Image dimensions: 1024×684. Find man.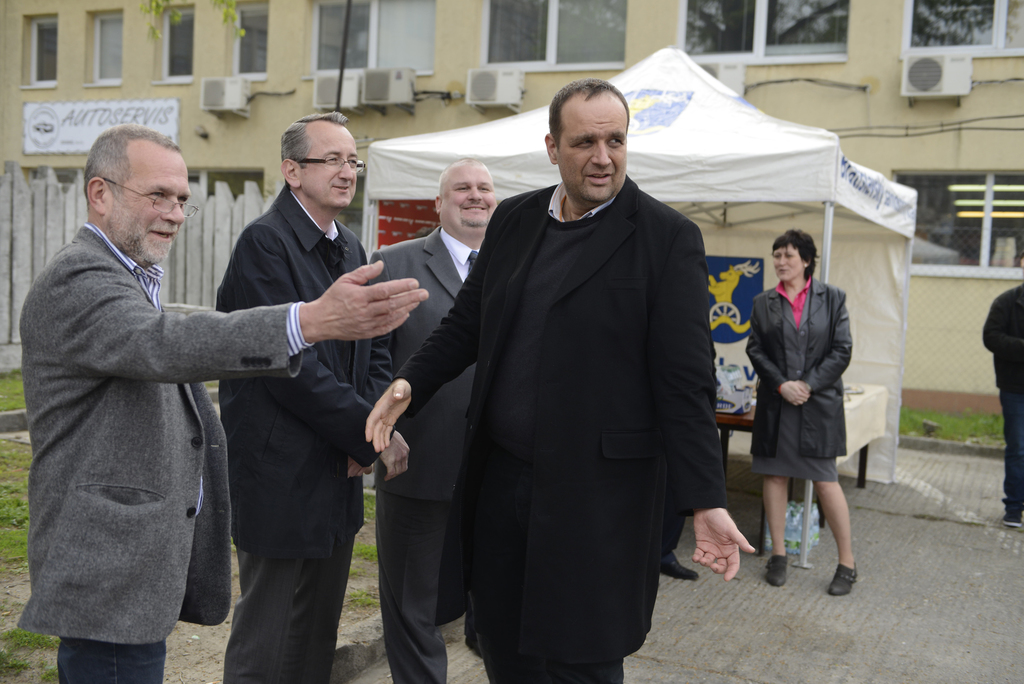
x1=412, y1=65, x2=735, y2=674.
